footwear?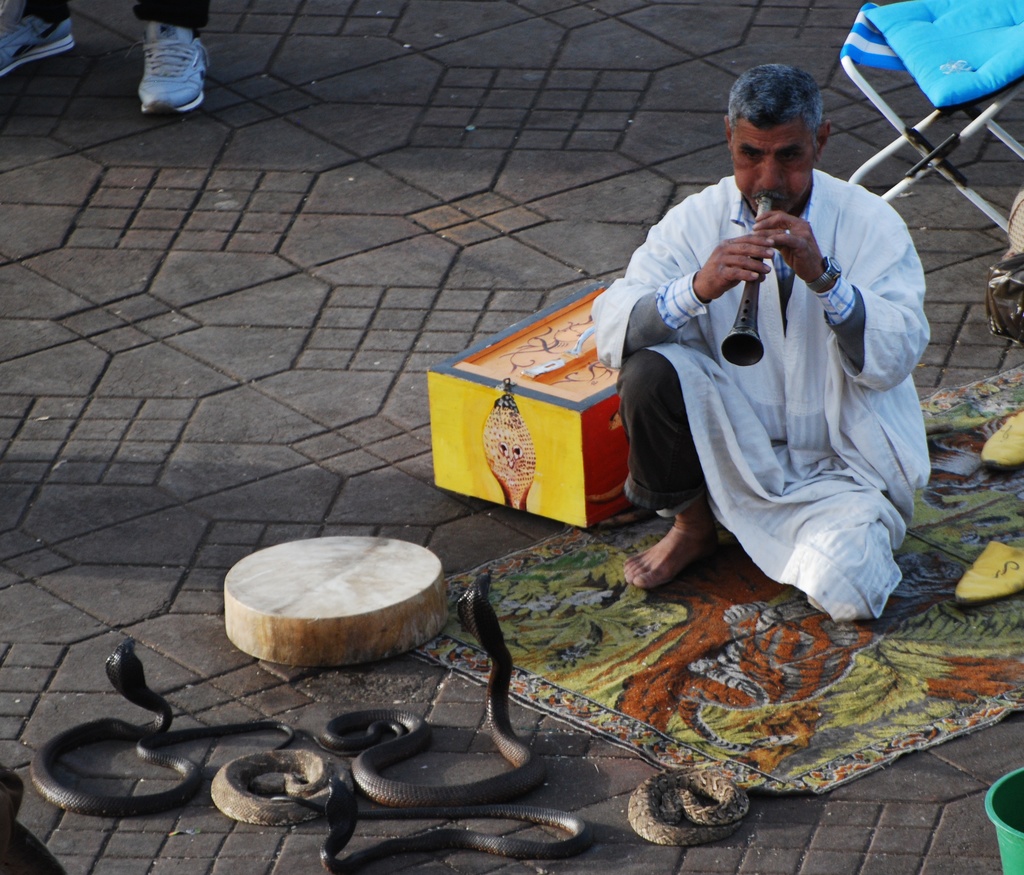
(x1=137, y1=14, x2=220, y2=113)
